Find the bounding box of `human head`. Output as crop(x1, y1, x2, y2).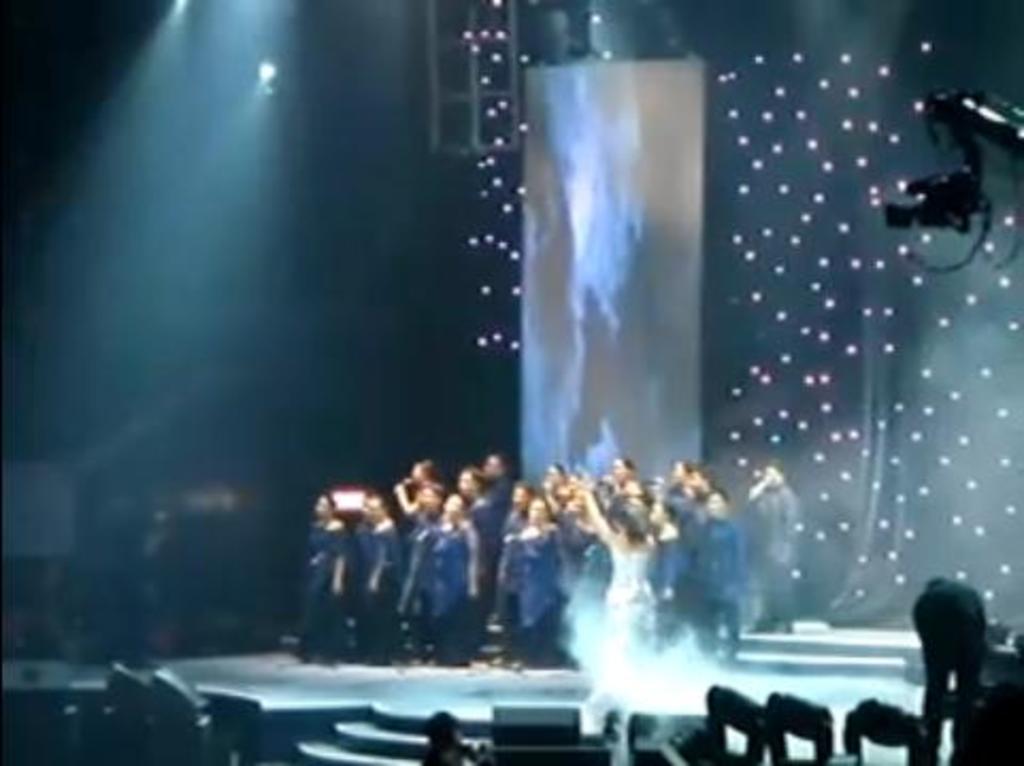
crop(458, 466, 479, 492).
